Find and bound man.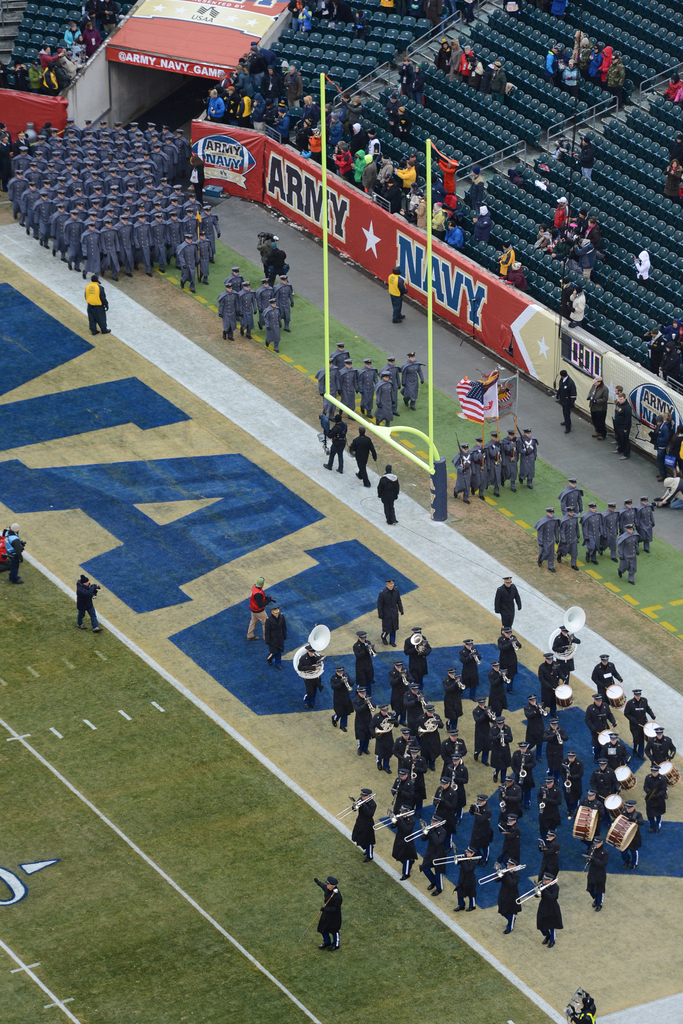
Bound: 563,989,588,1023.
